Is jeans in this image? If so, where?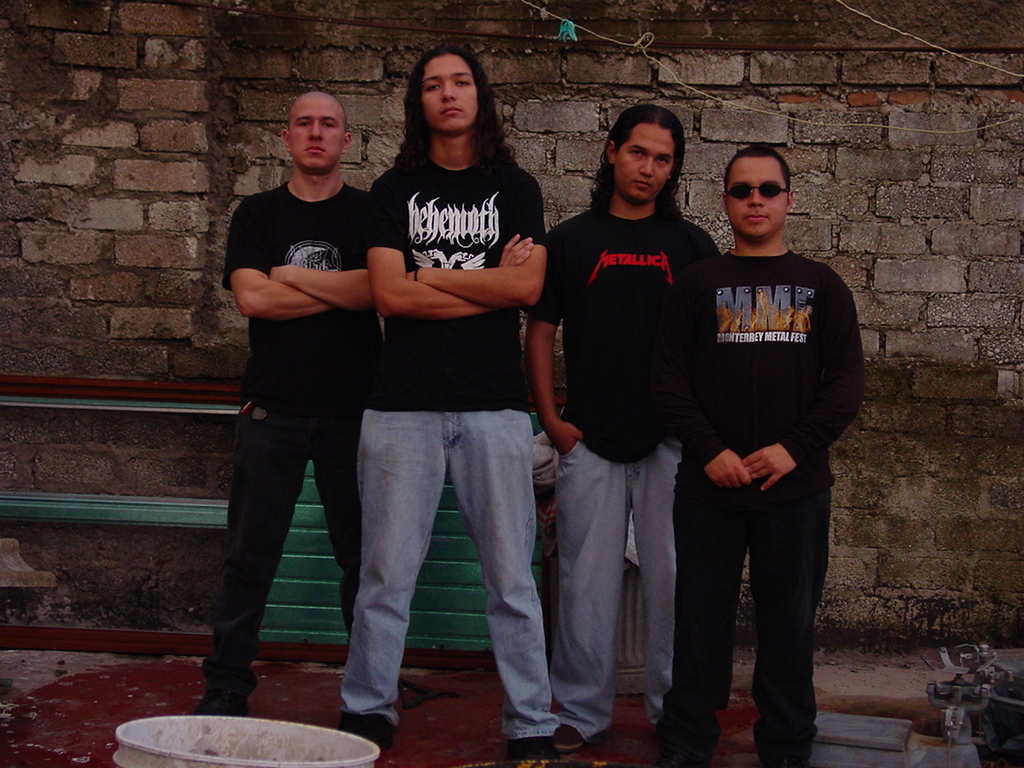
Yes, at 169/394/374/702.
